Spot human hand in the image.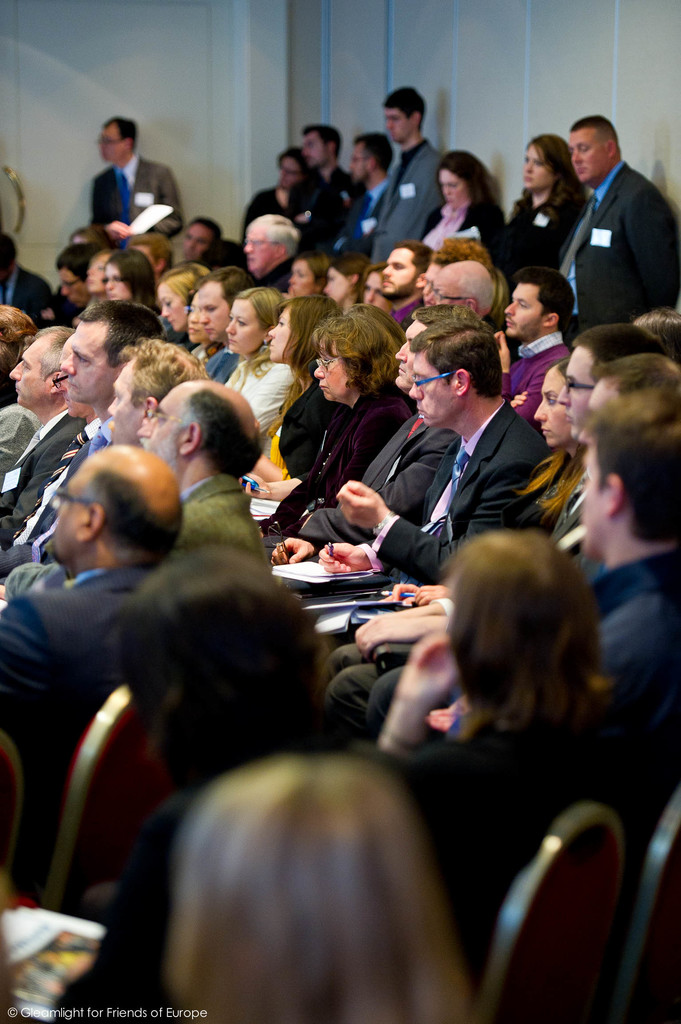
human hand found at [414,584,451,605].
